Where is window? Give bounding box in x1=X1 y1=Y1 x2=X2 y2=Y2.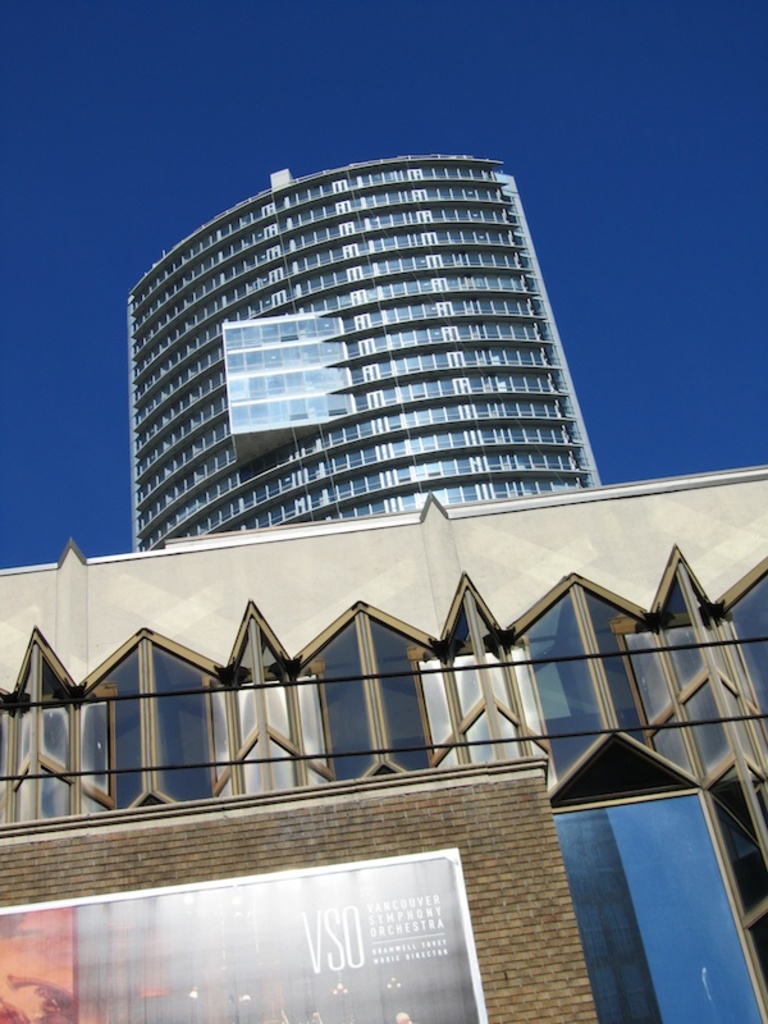
x1=131 y1=172 x2=605 y2=557.
